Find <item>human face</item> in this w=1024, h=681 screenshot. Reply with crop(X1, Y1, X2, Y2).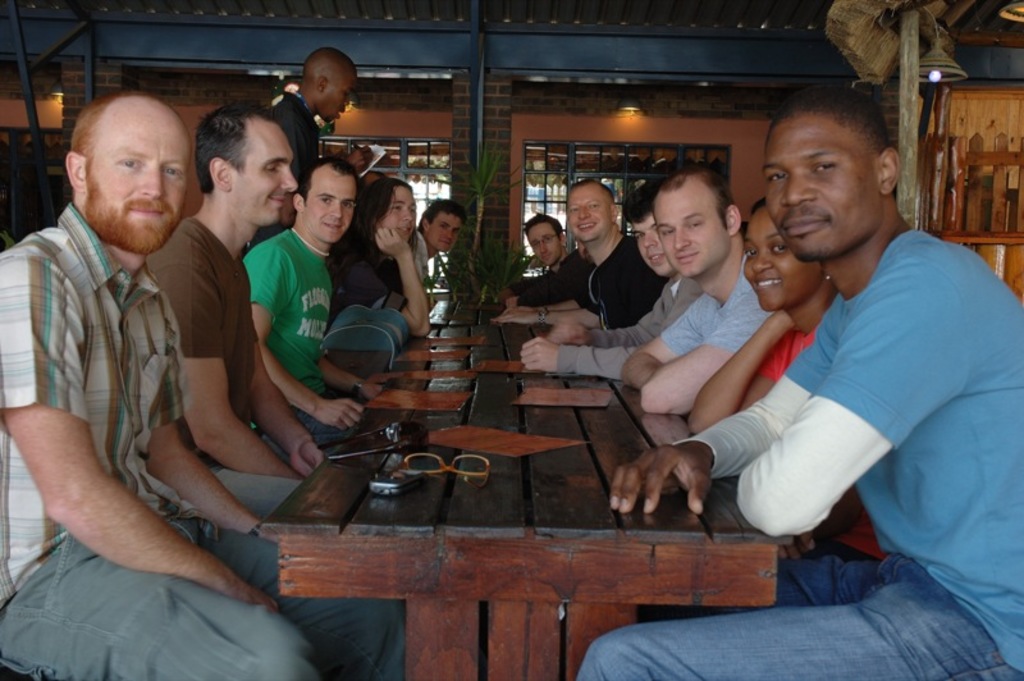
crop(305, 161, 352, 237).
